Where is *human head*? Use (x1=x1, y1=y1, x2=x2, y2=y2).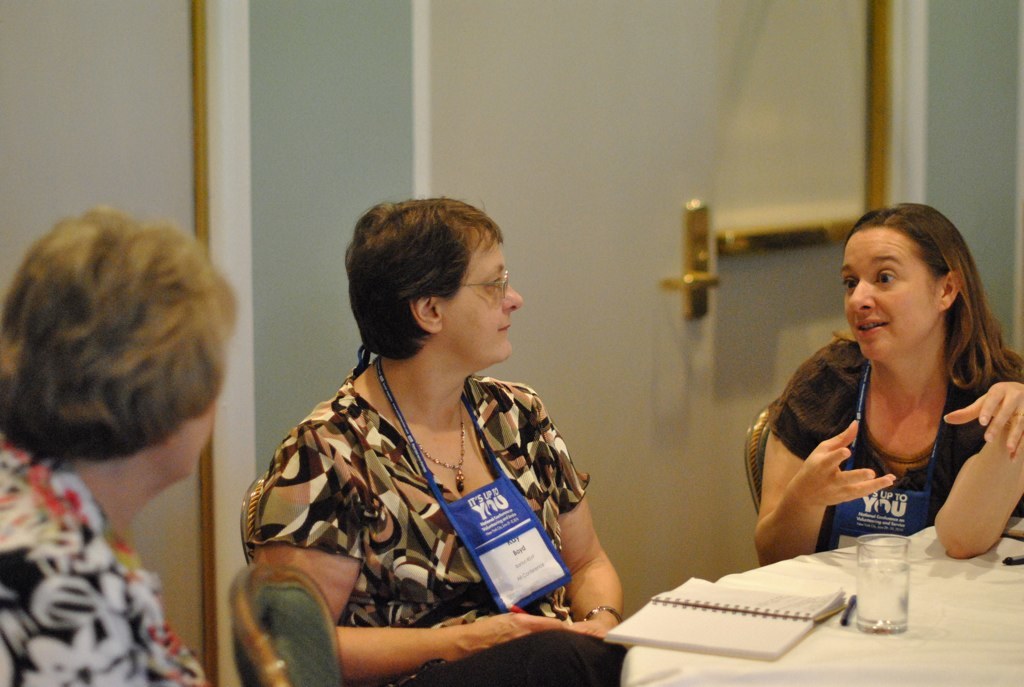
(x1=0, y1=205, x2=244, y2=497).
